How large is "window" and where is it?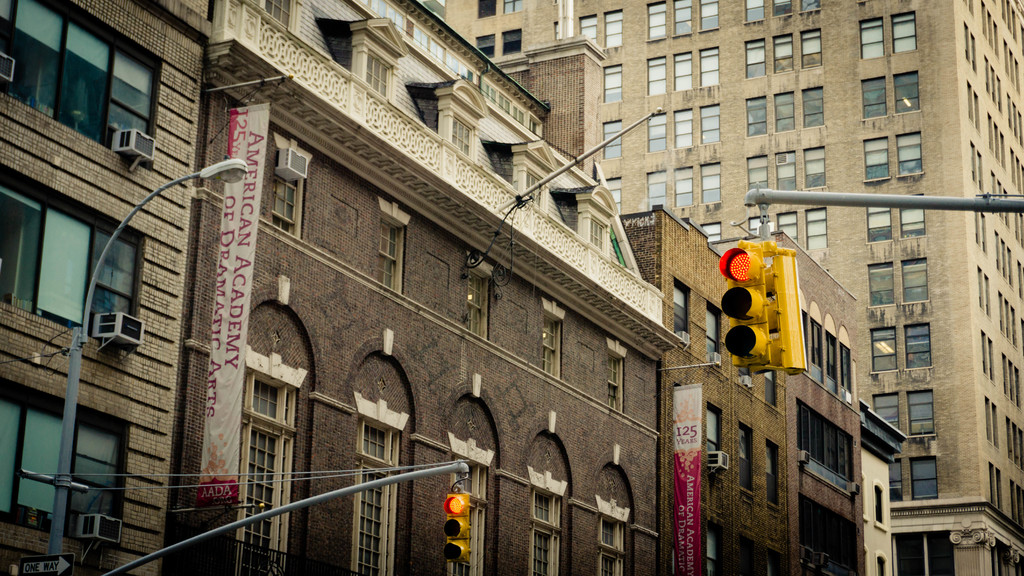
Bounding box: l=700, t=106, r=723, b=145.
